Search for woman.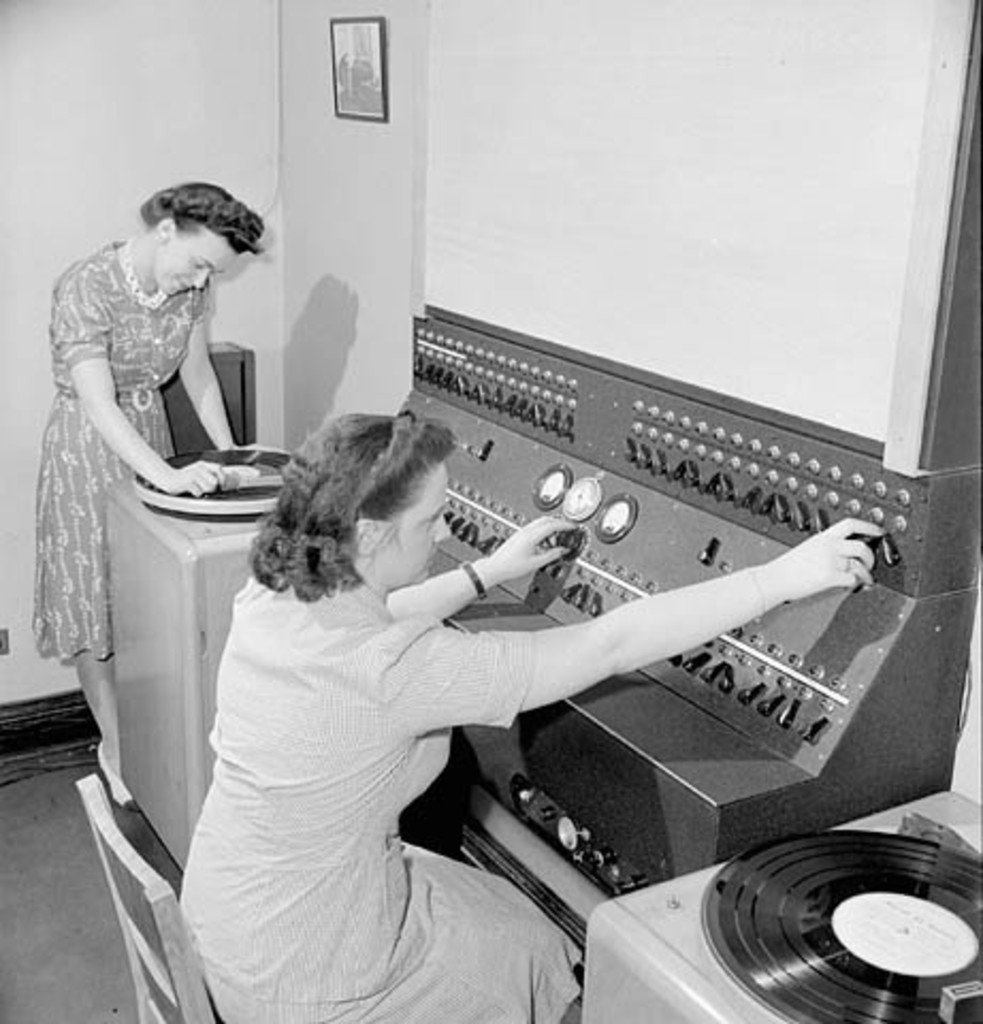
Found at box=[38, 145, 275, 832].
